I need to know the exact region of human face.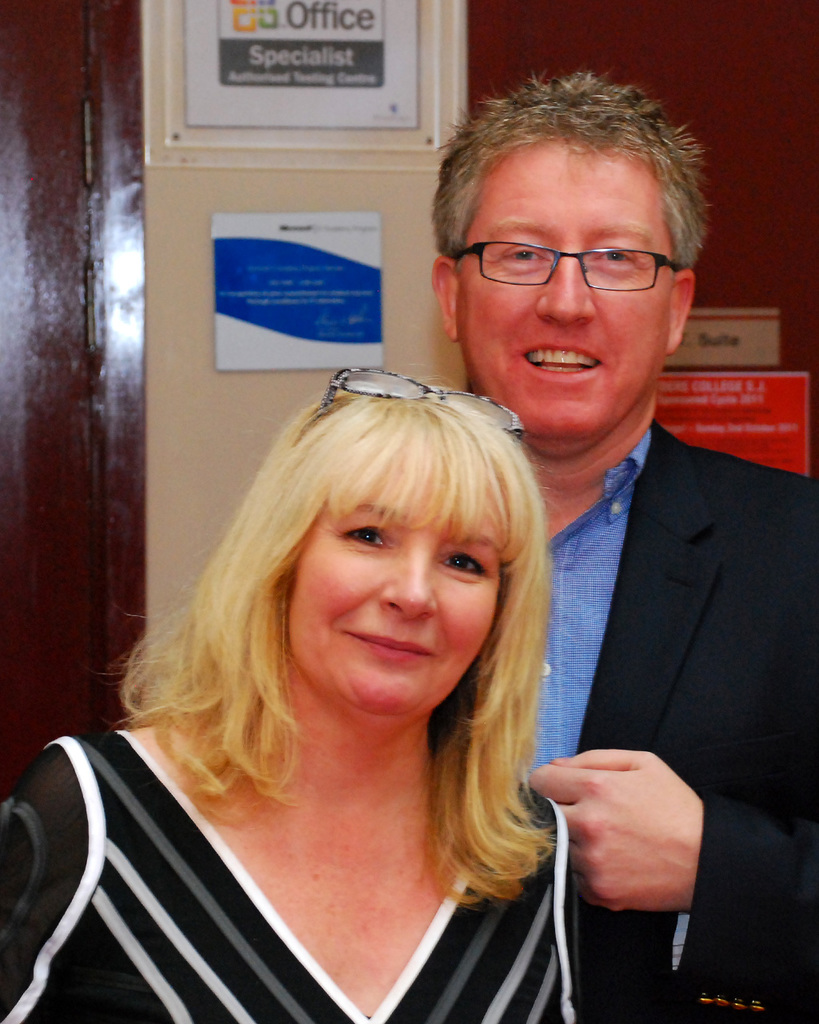
Region: x1=294 y1=496 x2=503 y2=713.
